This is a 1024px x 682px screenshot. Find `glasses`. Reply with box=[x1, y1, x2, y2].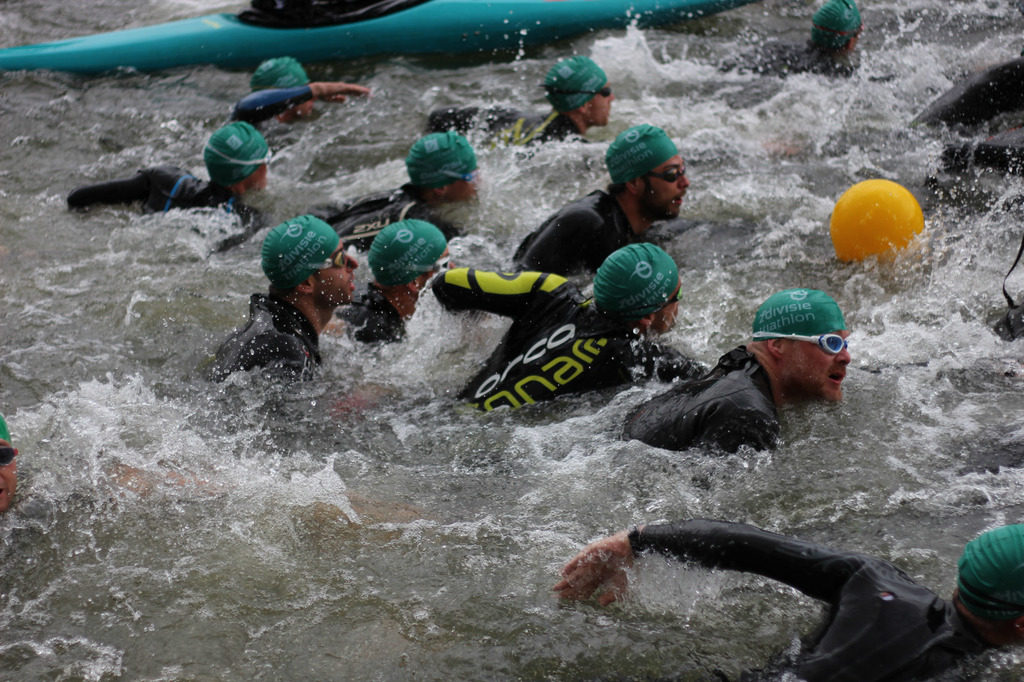
box=[749, 329, 859, 365].
